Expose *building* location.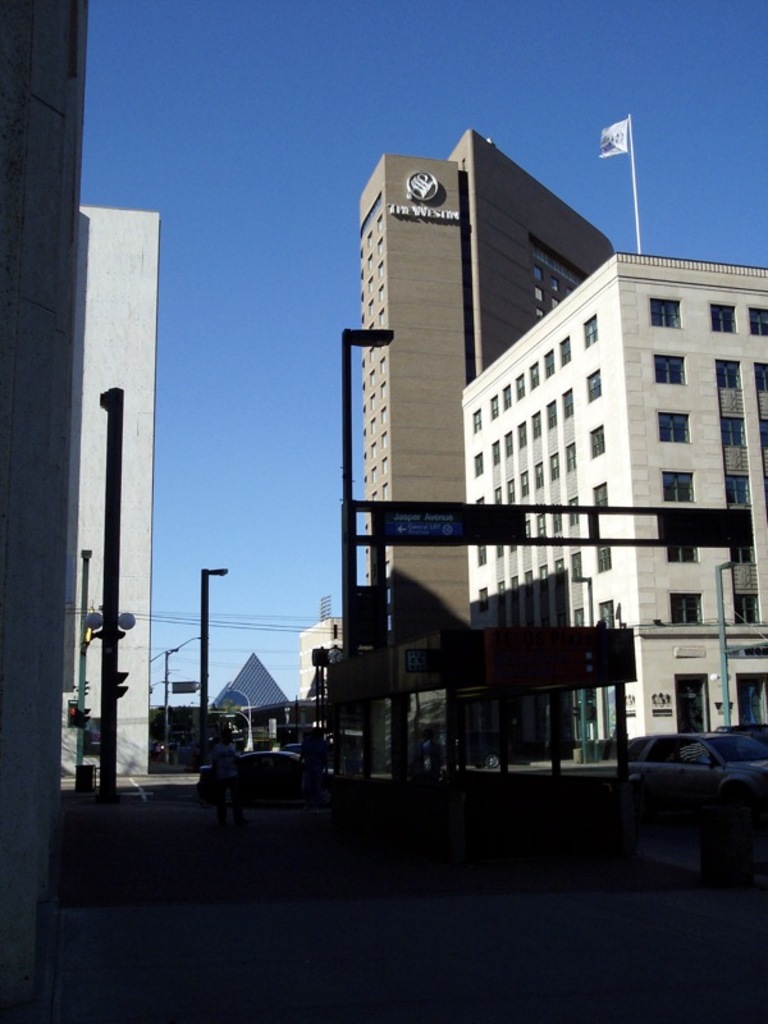
Exposed at locate(287, 599, 346, 699).
